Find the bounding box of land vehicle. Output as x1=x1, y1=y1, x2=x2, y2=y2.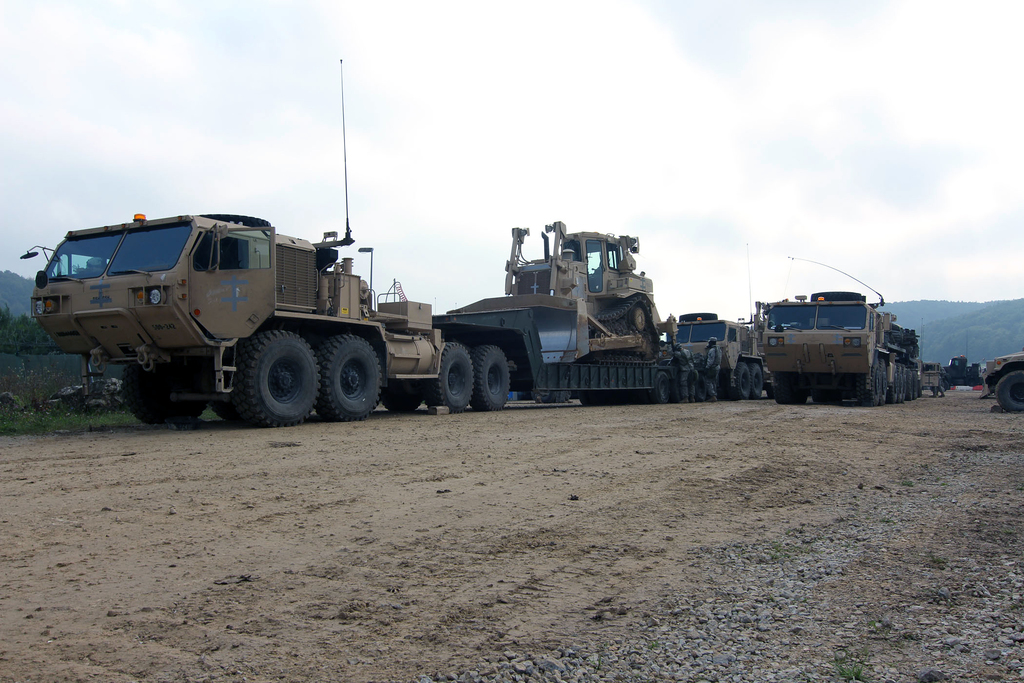
x1=986, y1=355, x2=1023, y2=410.
